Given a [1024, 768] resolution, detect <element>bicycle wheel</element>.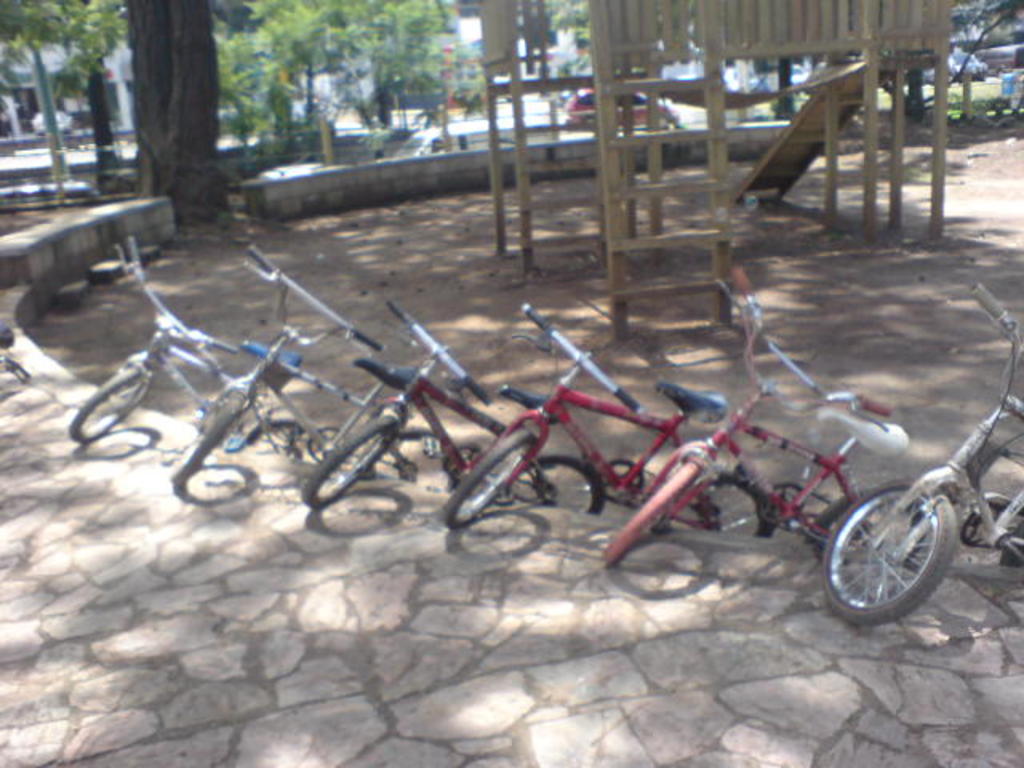
(368, 427, 451, 494).
